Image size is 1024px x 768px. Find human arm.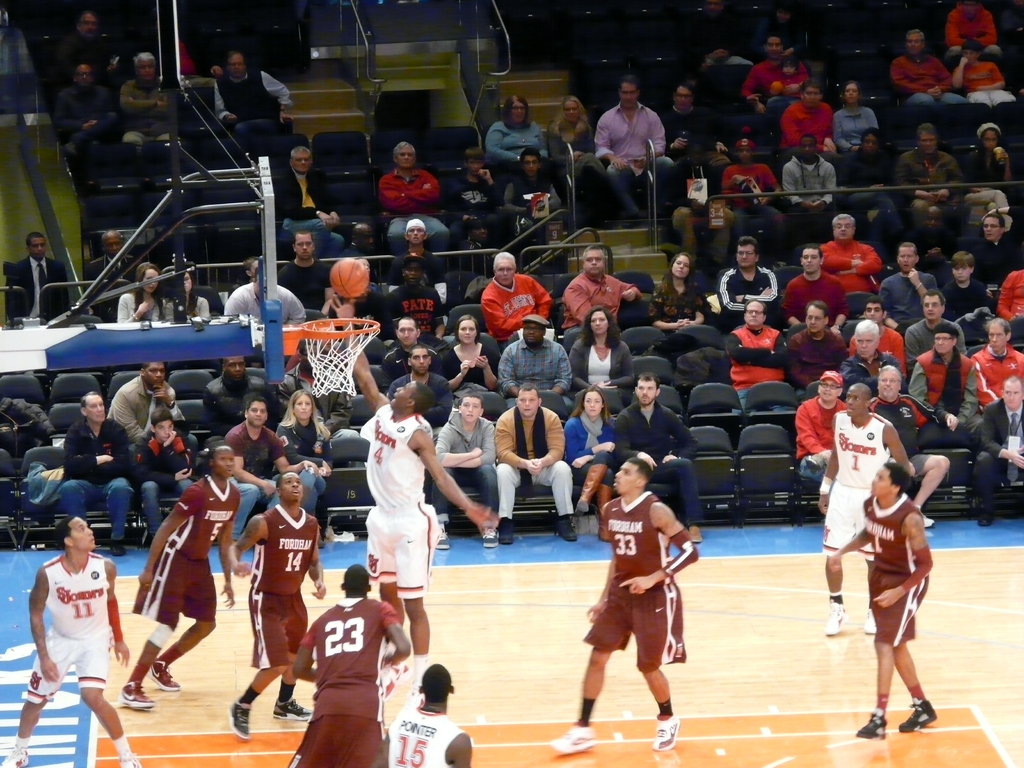
x1=493, y1=419, x2=535, y2=474.
